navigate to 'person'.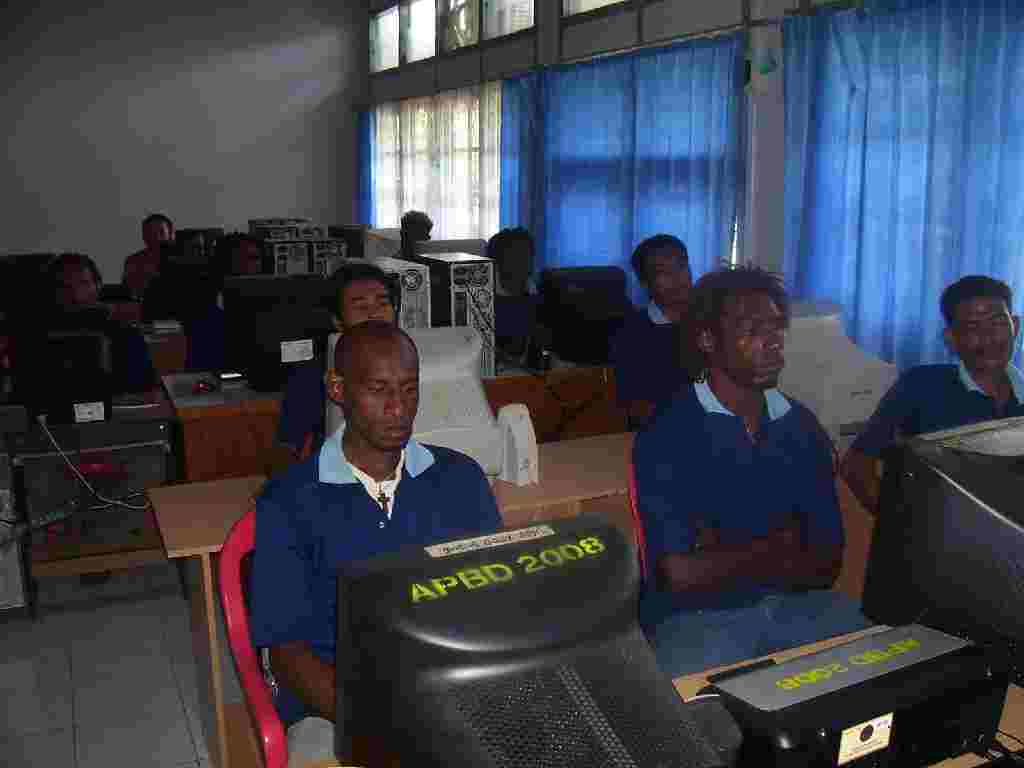
Navigation target: 158:239:302:369.
